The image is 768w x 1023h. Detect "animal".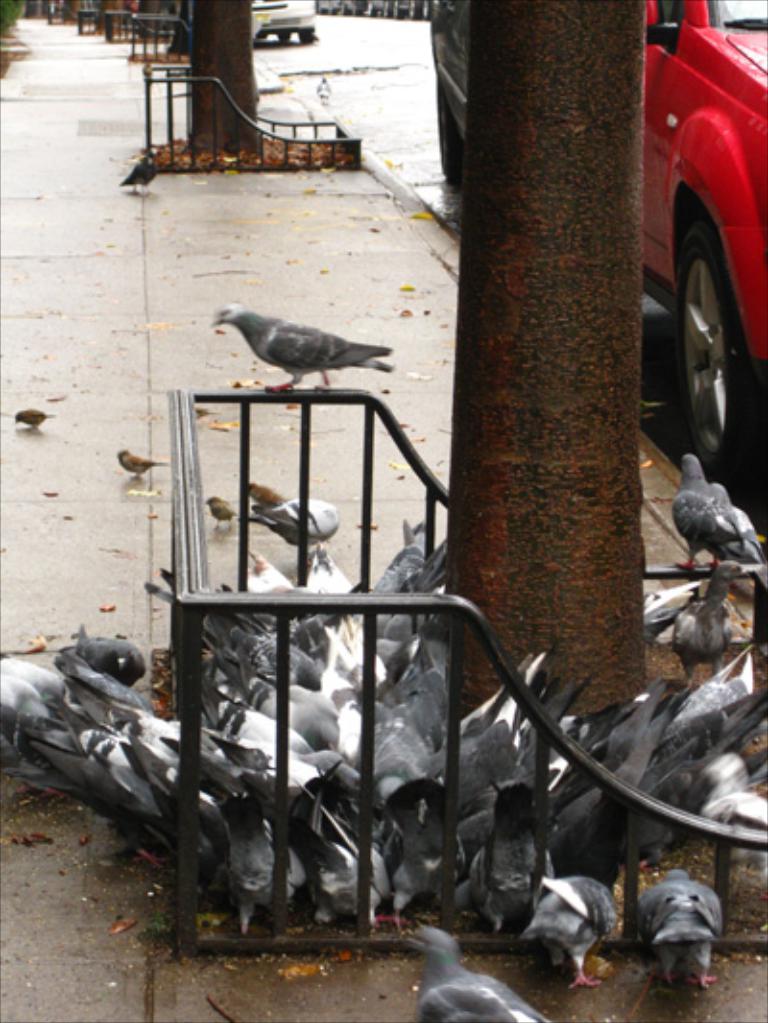
Detection: [left=111, top=449, right=175, bottom=476].
